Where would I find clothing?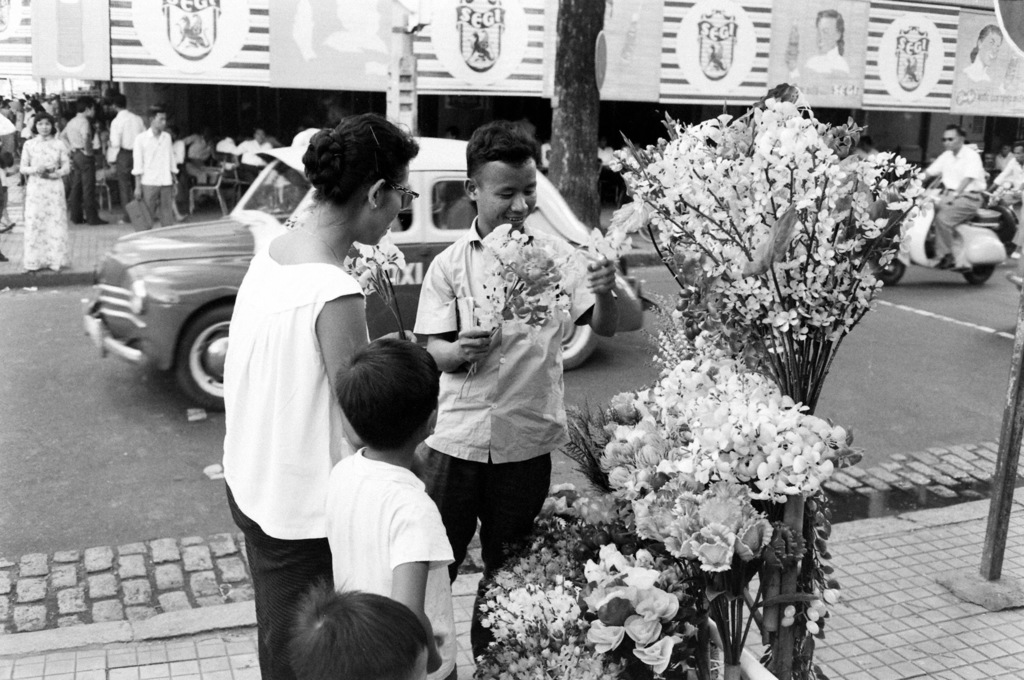
At locate(220, 184, 380, 624).
